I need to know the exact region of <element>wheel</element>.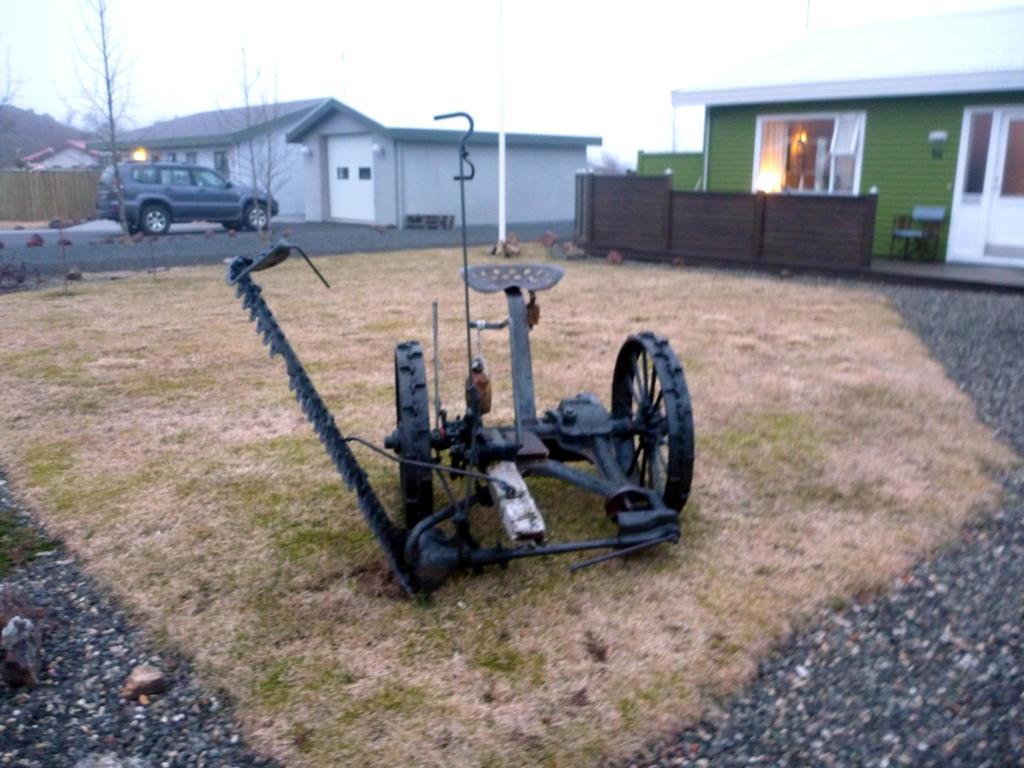
Region: [141, 204, 169, 234].
